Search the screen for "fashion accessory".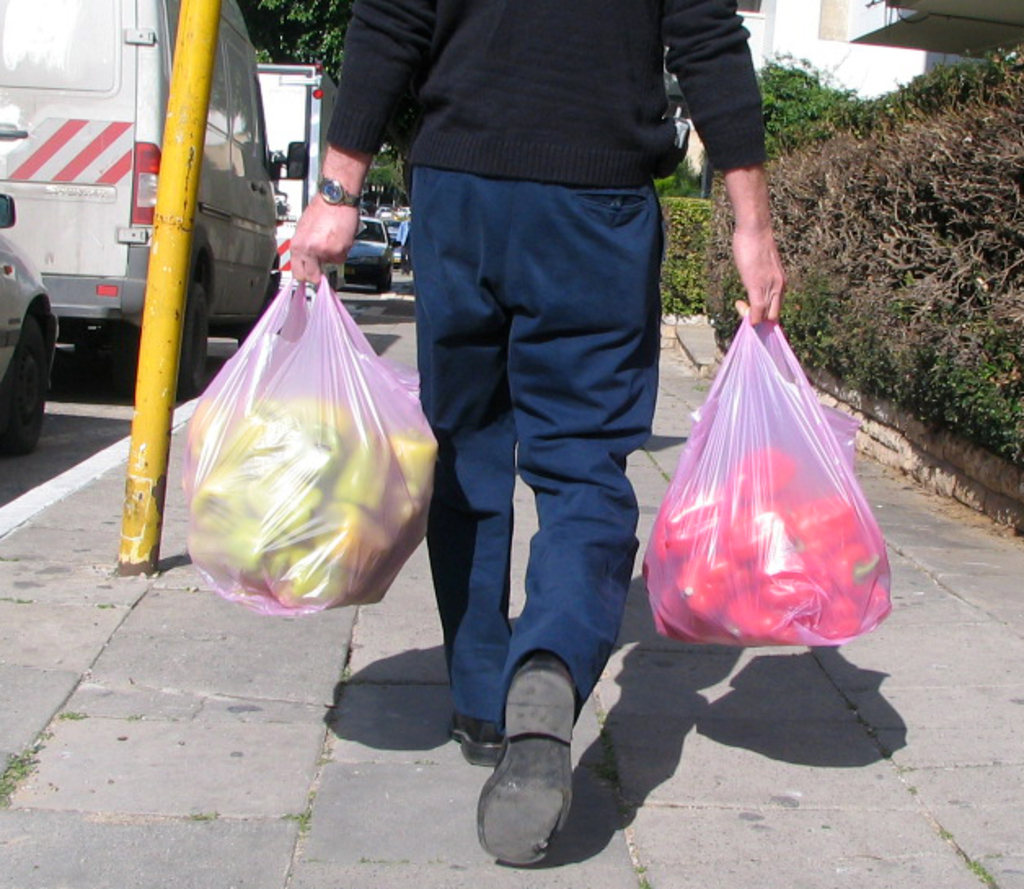
Found at (479,651,574,868).
